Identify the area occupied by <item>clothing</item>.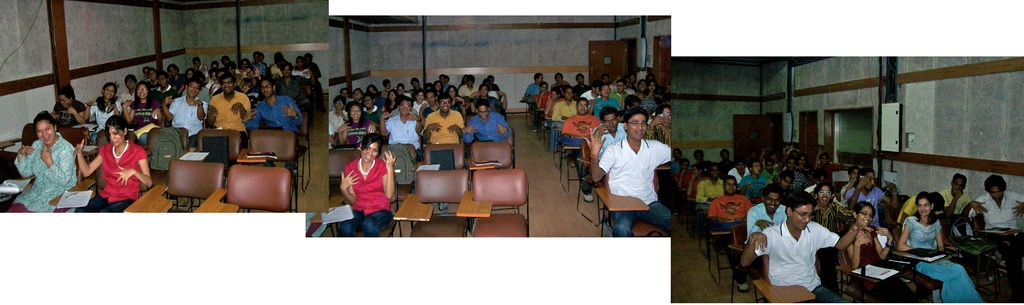
Area: region(275, 71, 307, 97).
